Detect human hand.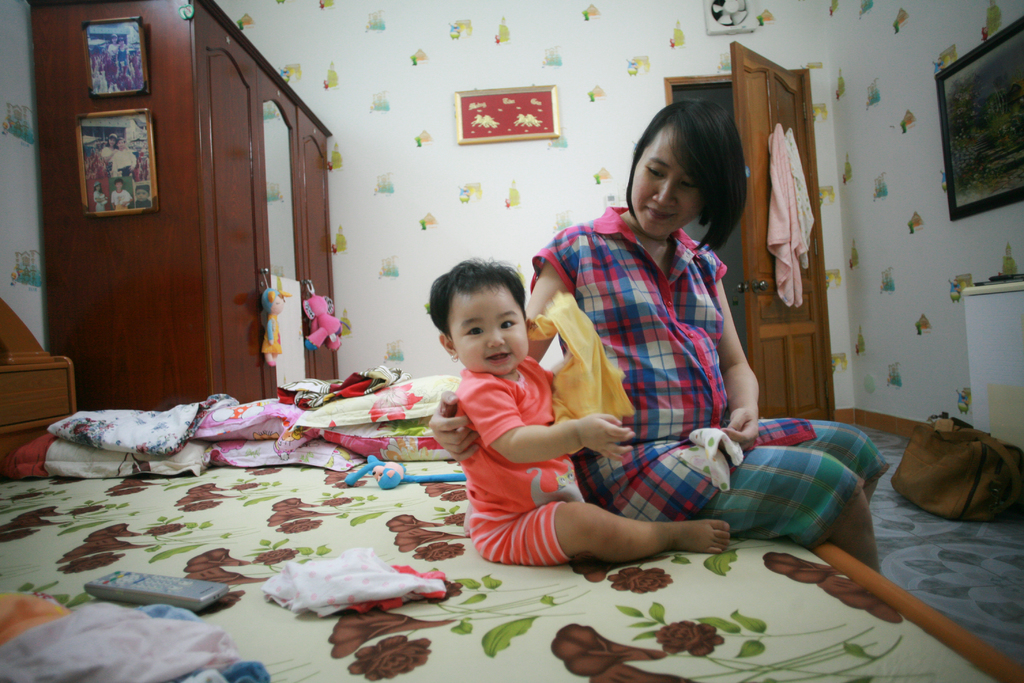
Detected at 577:409:636:464.
